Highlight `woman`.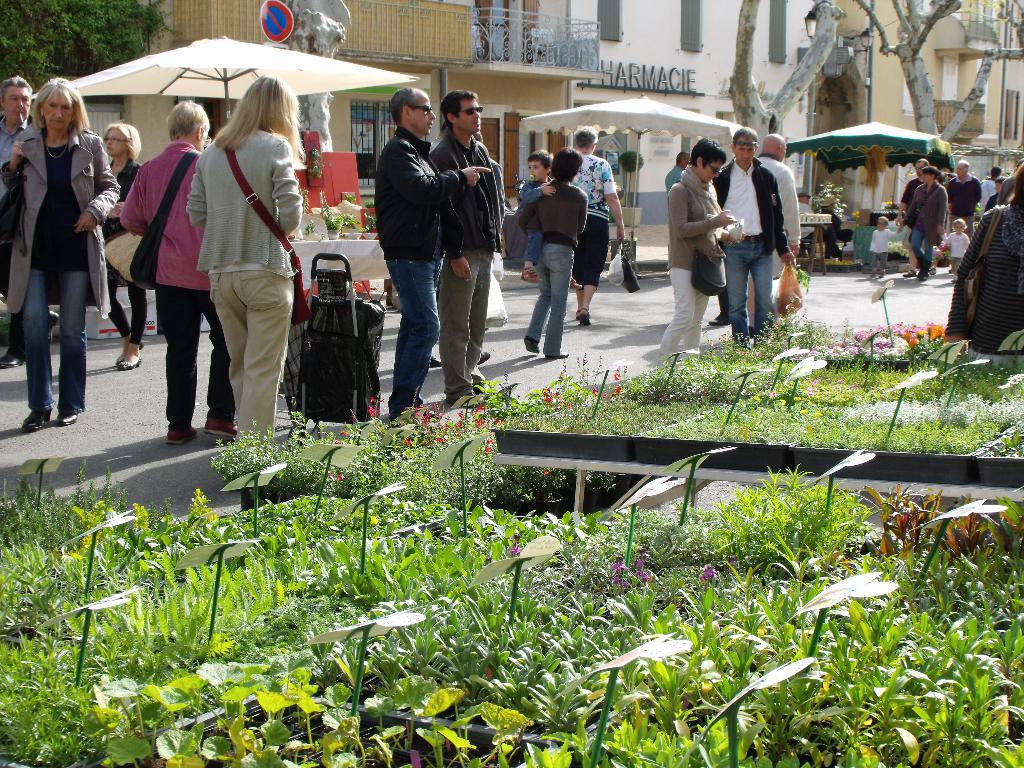
Highlighted region: rect(899, 166, 947, 281).
